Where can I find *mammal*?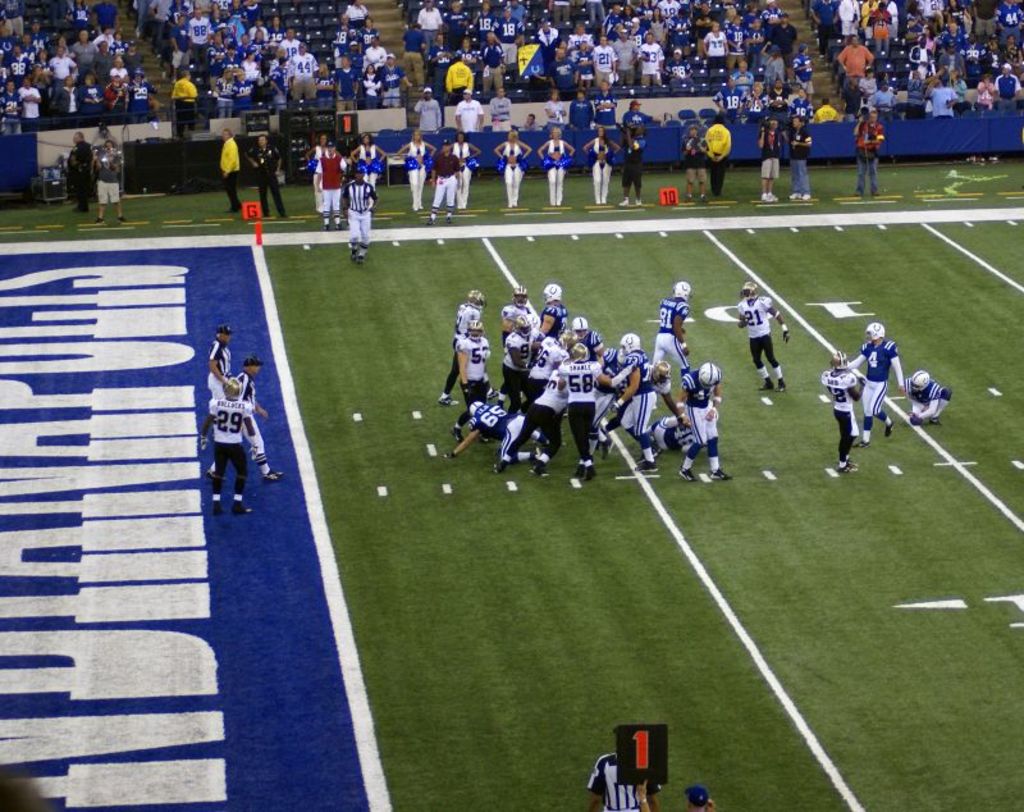
You can find it at {"left": 257, "top": 133, "right": 291, "bottom": 215}.
